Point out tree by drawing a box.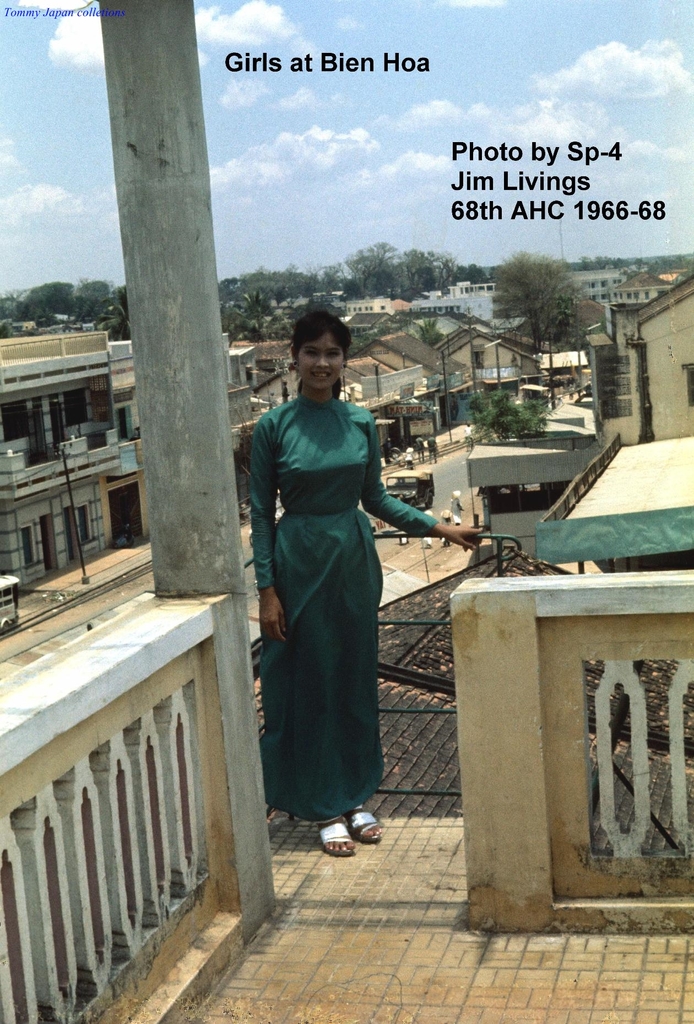
box=[461, 260, 496, 290].
